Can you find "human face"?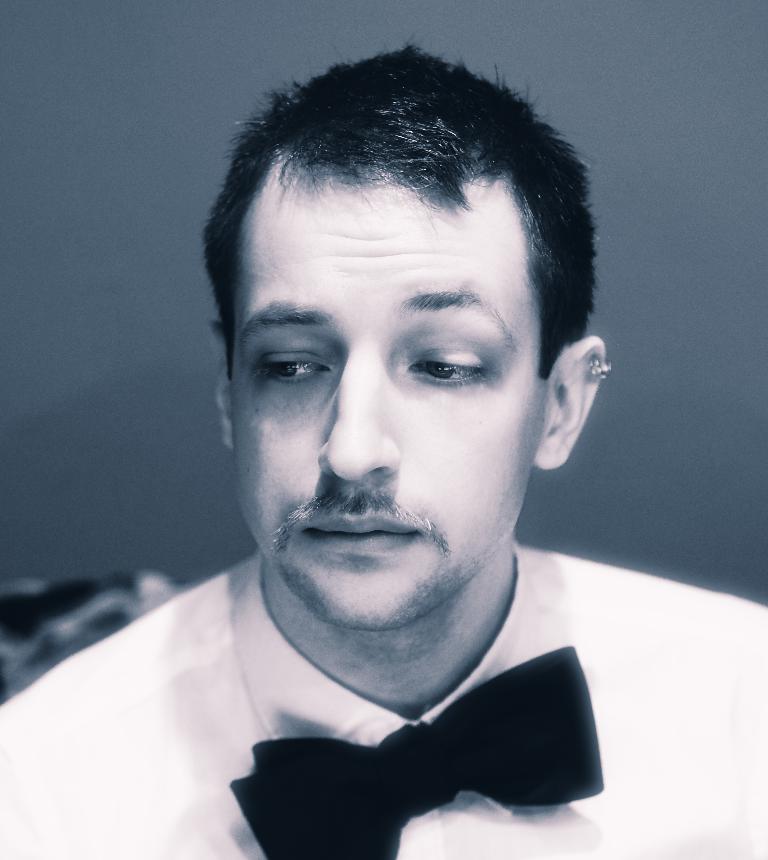
Yes, bounding box: (x1=229, y1=155, x2=550, y2=633).
